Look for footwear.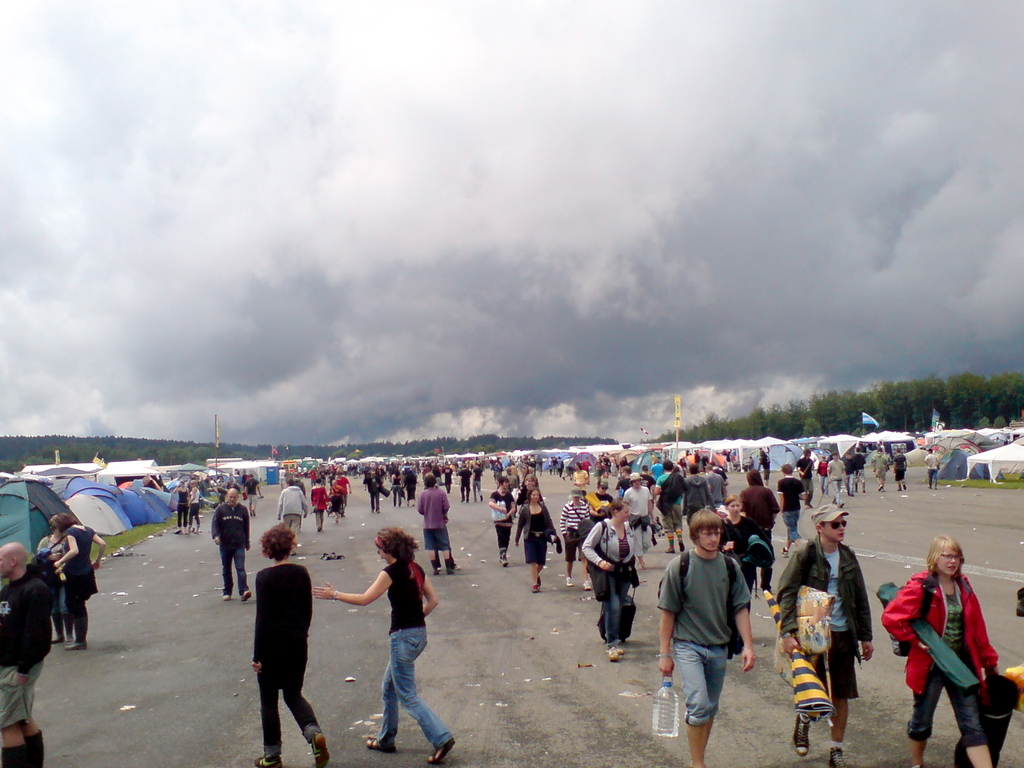
Found: [532, 584, 538, 591].
